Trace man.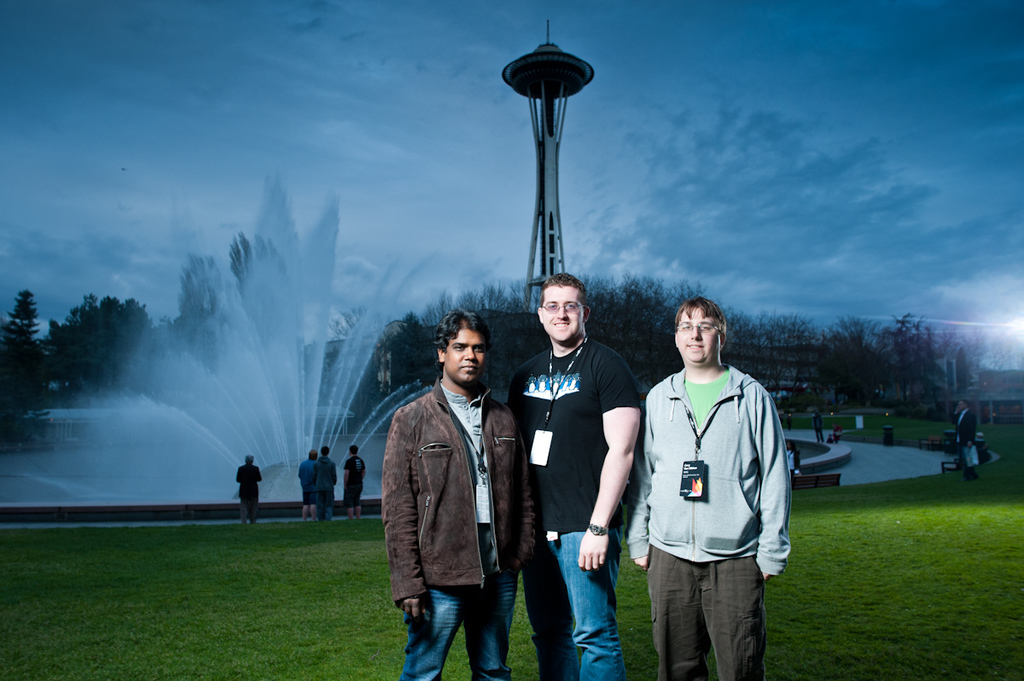
Traced to BBox(311, 445, 340, 521).
